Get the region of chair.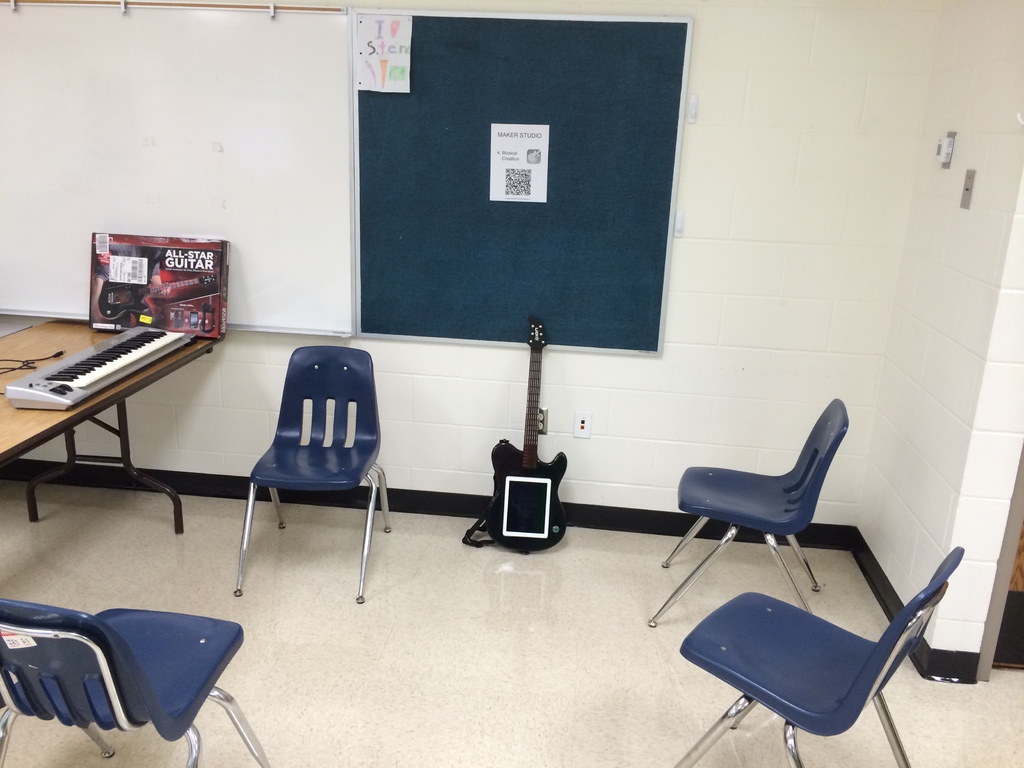
rect(218, 346, 385, 614).
